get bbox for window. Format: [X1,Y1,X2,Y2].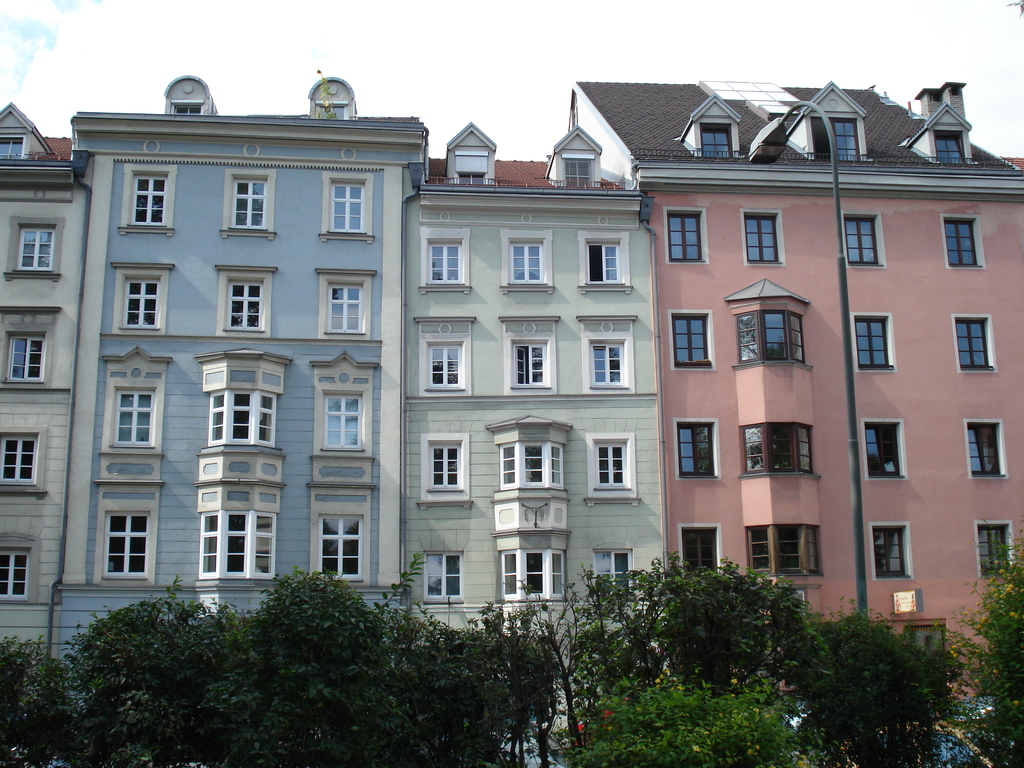
[318,268,380,336].
